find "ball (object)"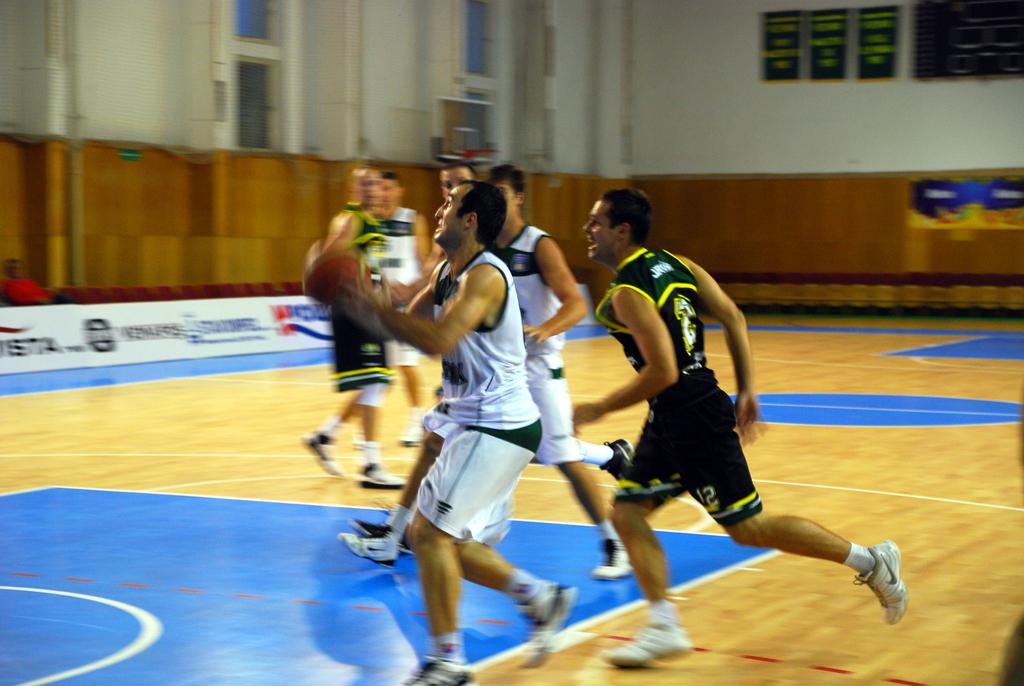
302, 252, 368, 306
